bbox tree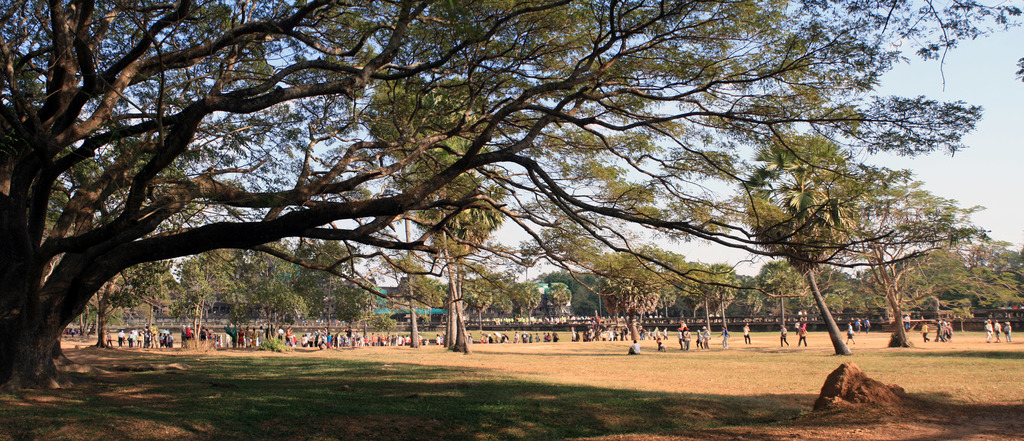
crop(740, 127, 860, 378)
